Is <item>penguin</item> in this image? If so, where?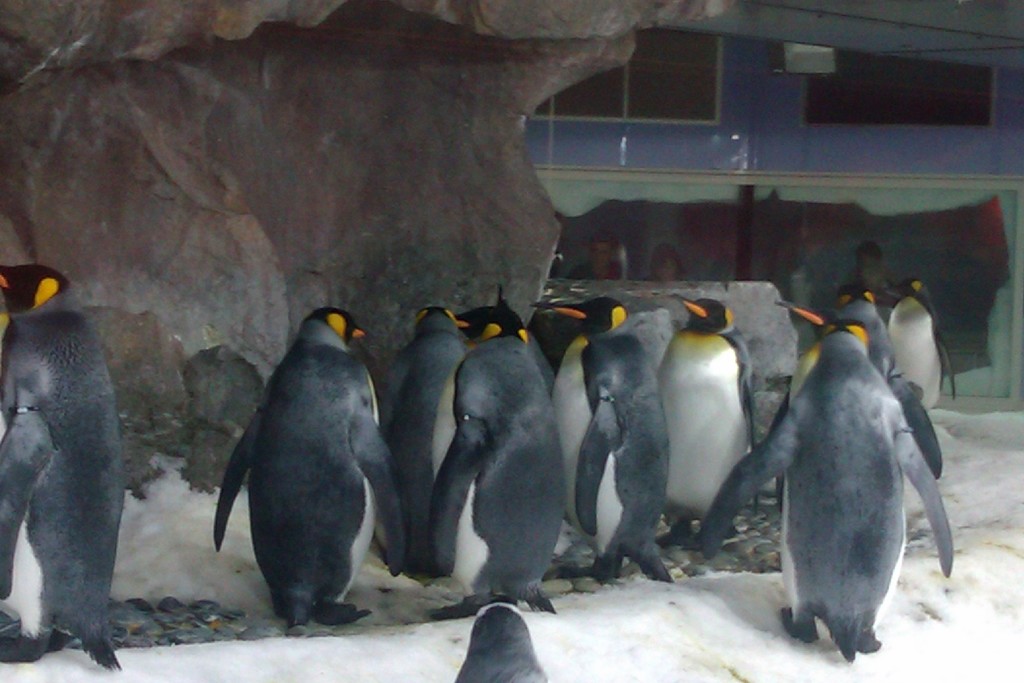
Yes, at Rect(383, 305, 471, 583).
